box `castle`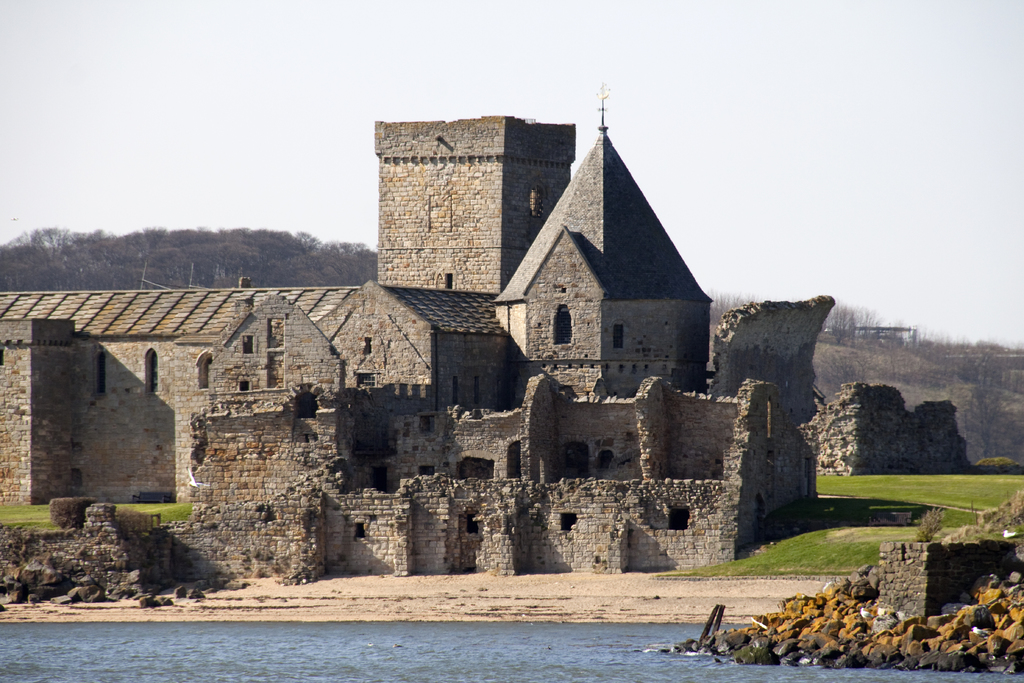
[left=68, top=67, right=780, bottom=606]
